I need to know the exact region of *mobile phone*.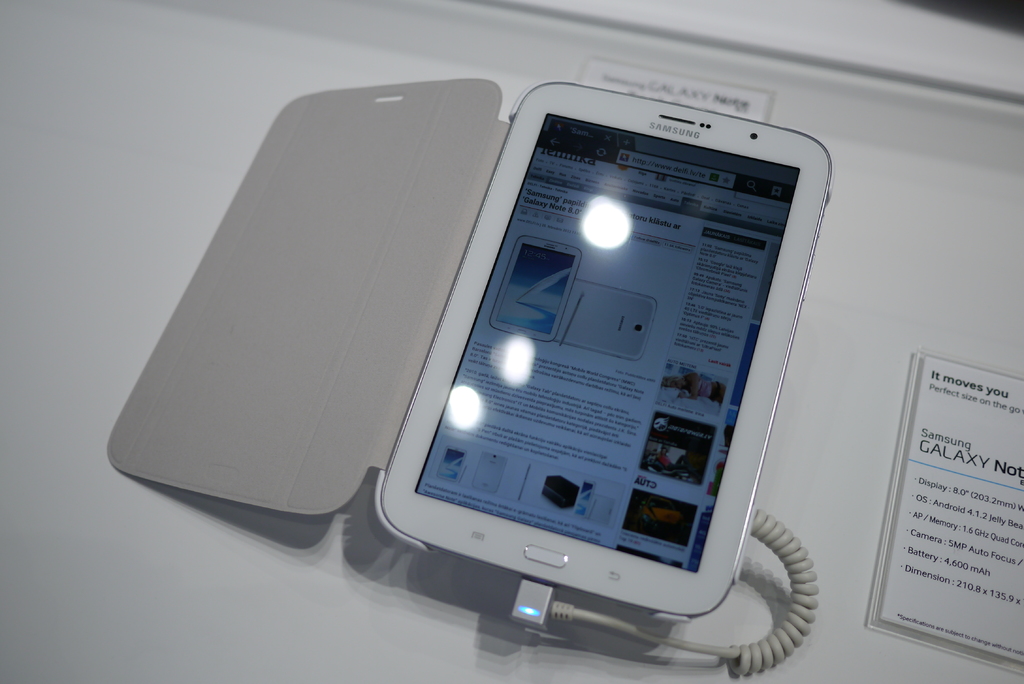
Region: box=[333, 93, 813, 629].
